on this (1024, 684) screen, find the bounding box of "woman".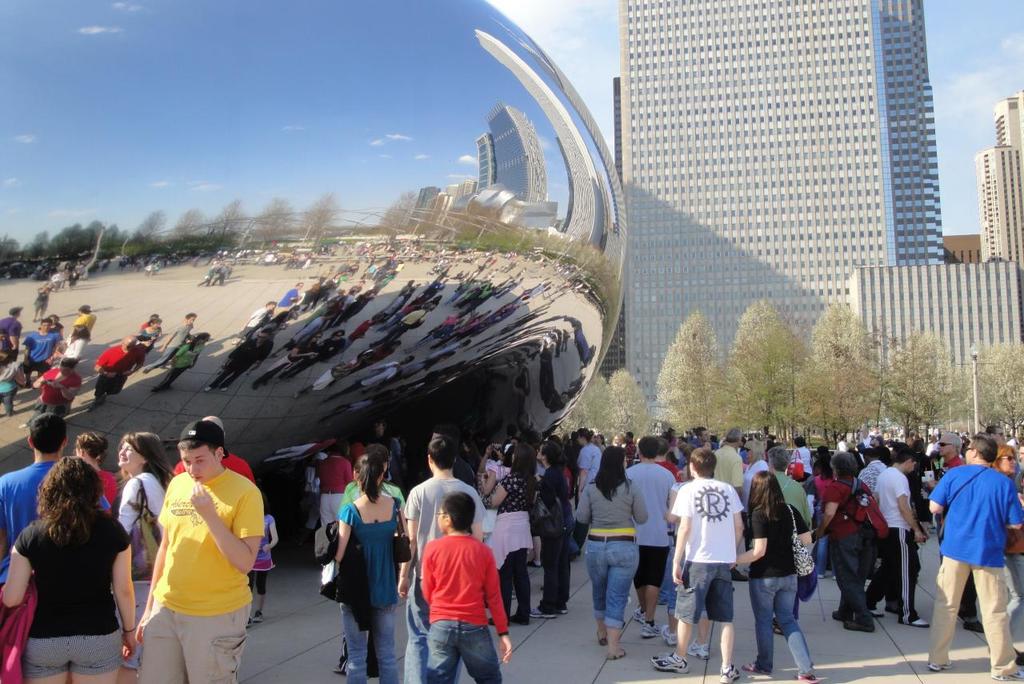
Bounding box: box(328, 446, 419, 683).
